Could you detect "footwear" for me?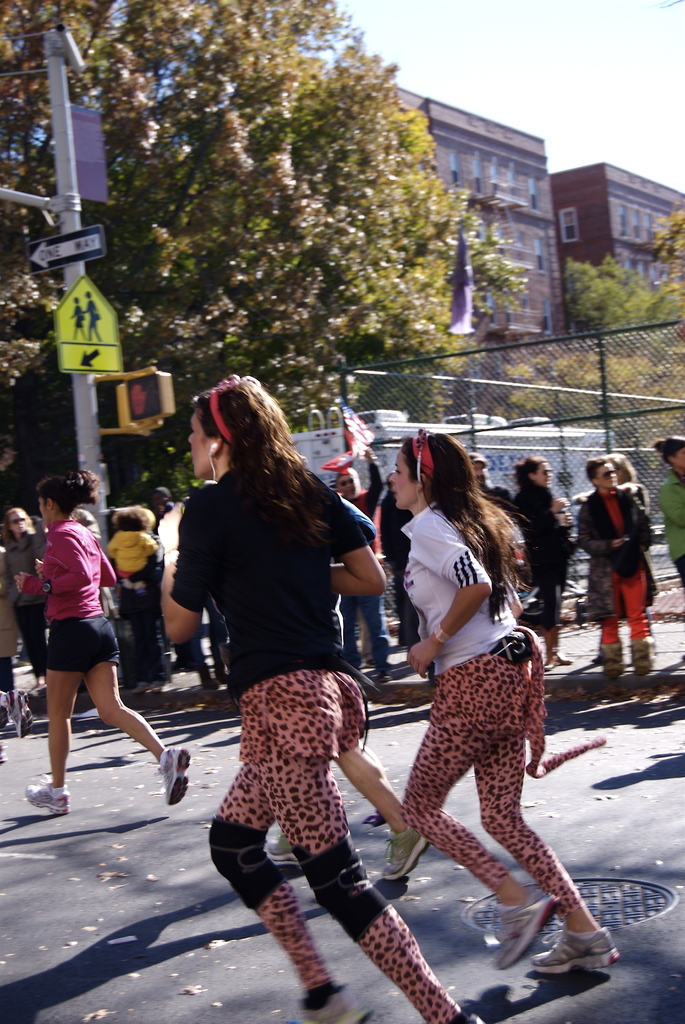
Detection result: detection(545, 652, 557, 669).
